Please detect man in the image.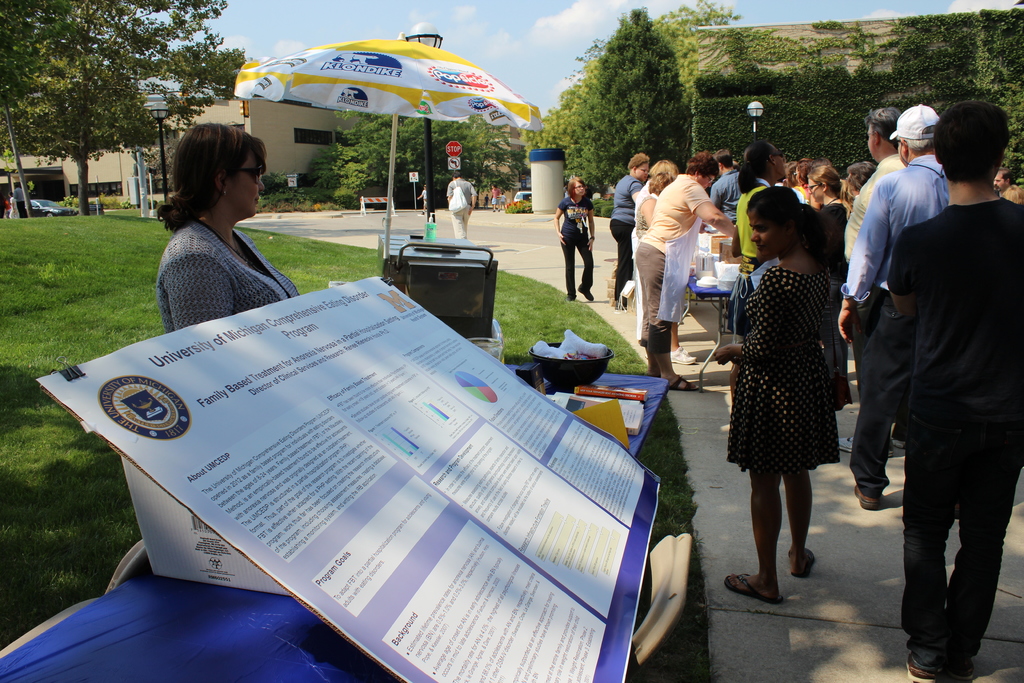
841:106:918:464.
